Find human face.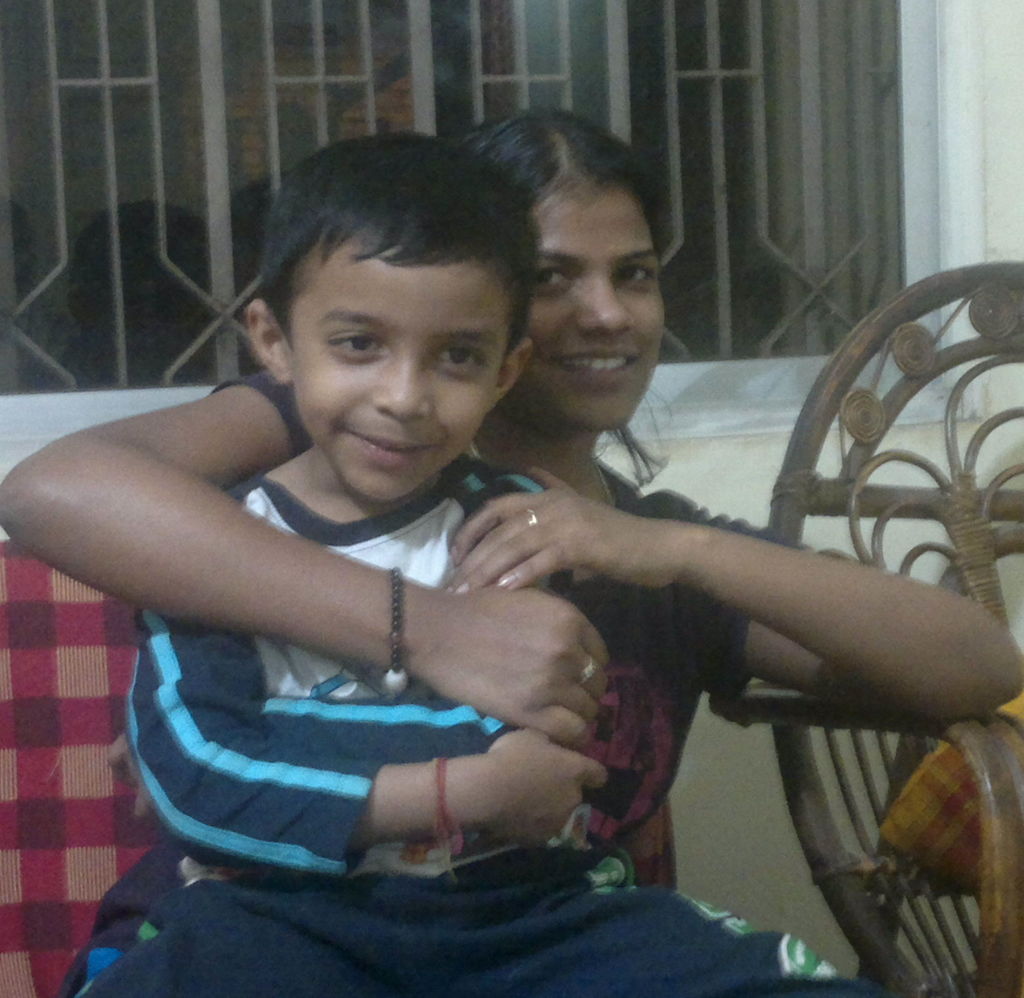
bbox=[291, 237, 509, 504].
